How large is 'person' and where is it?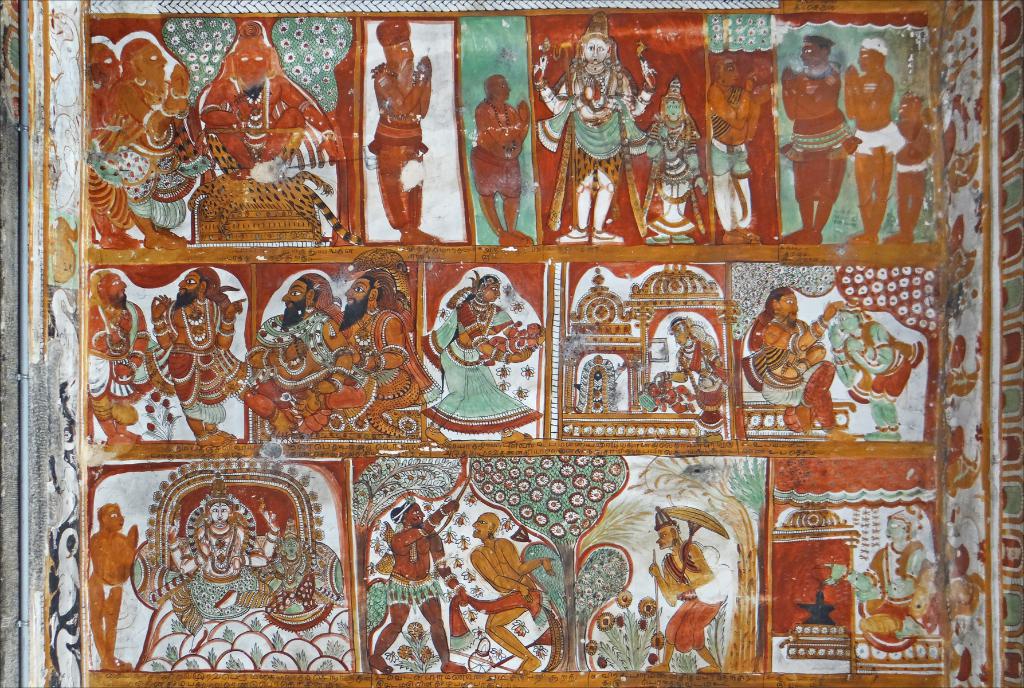
Bounding box: x1=240, y1=266, x2=355, y2=439.
